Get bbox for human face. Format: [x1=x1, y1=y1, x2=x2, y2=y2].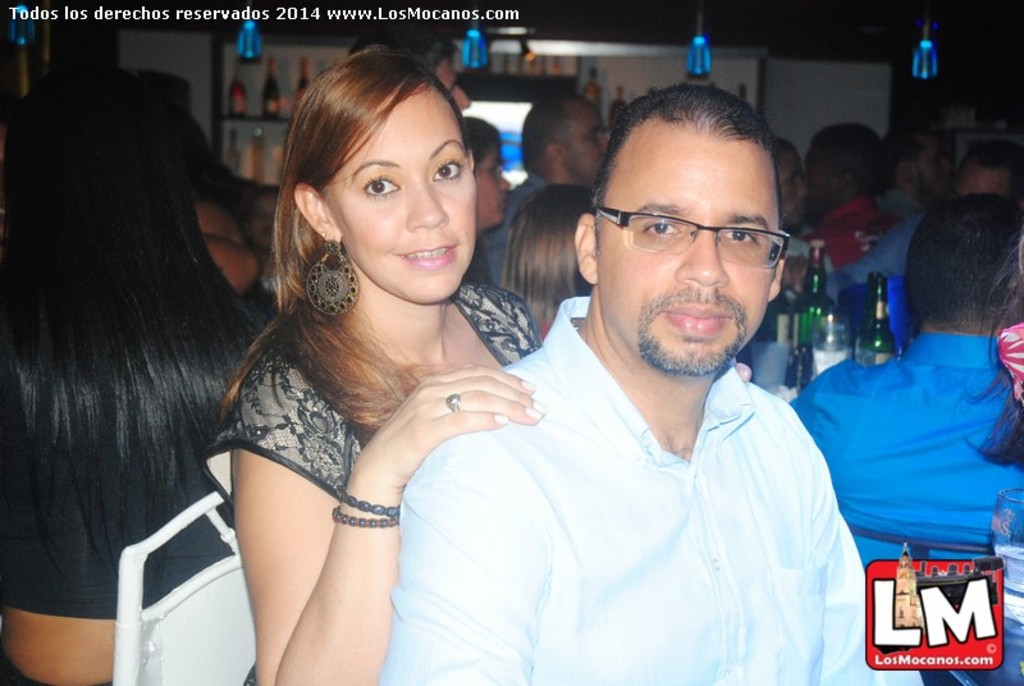
[x1=243, y1=186, x2=278, y2=255].
